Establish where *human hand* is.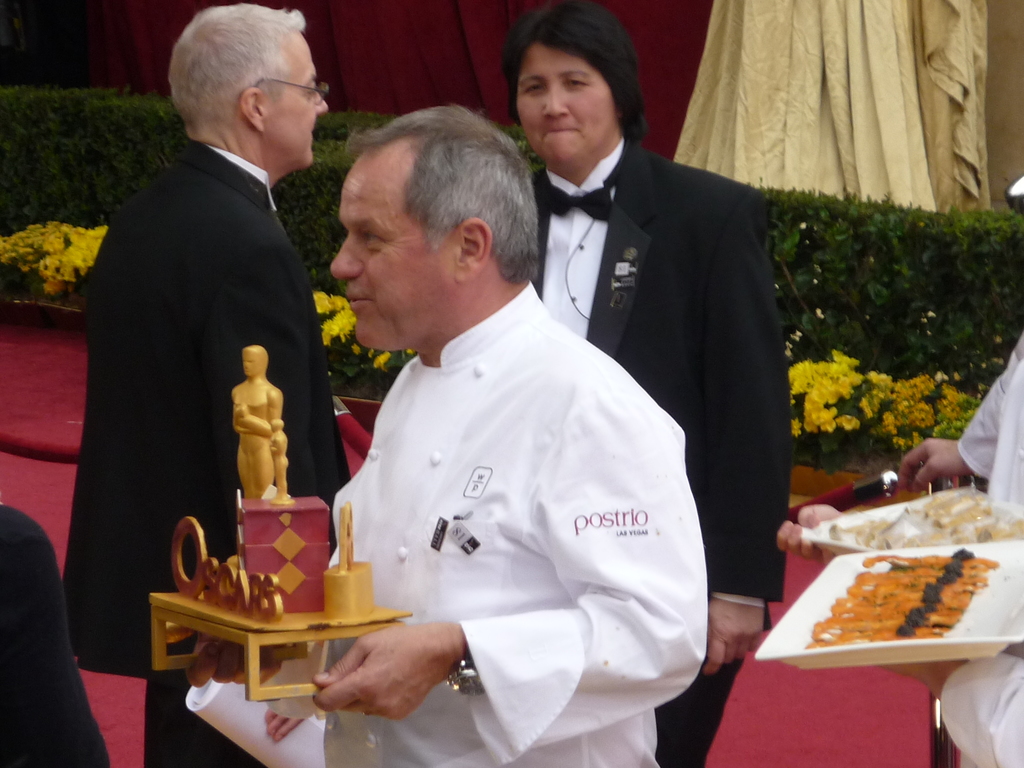
Established at [262,705,310,742].
